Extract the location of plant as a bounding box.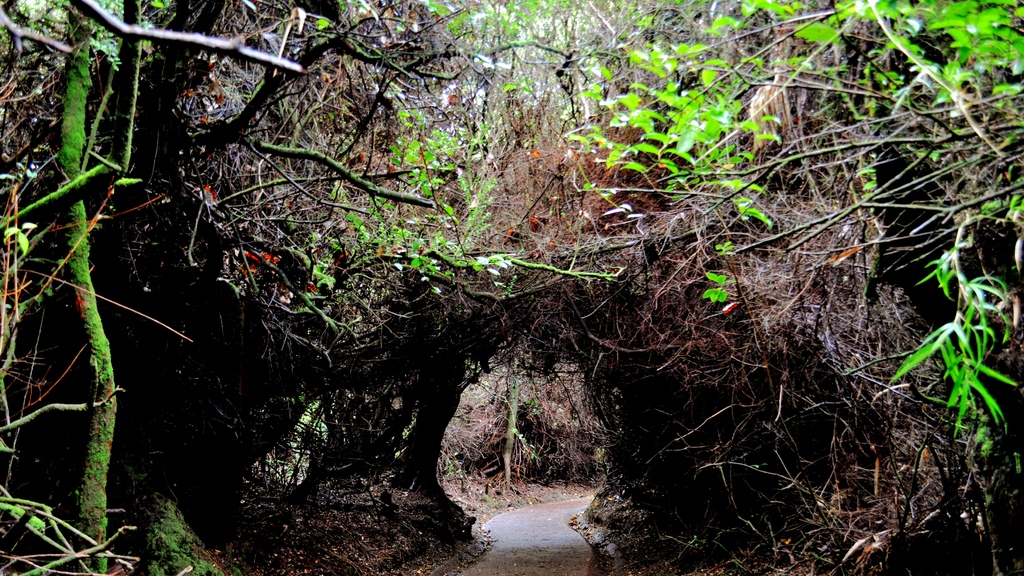
[526, 397, 540, 415].
